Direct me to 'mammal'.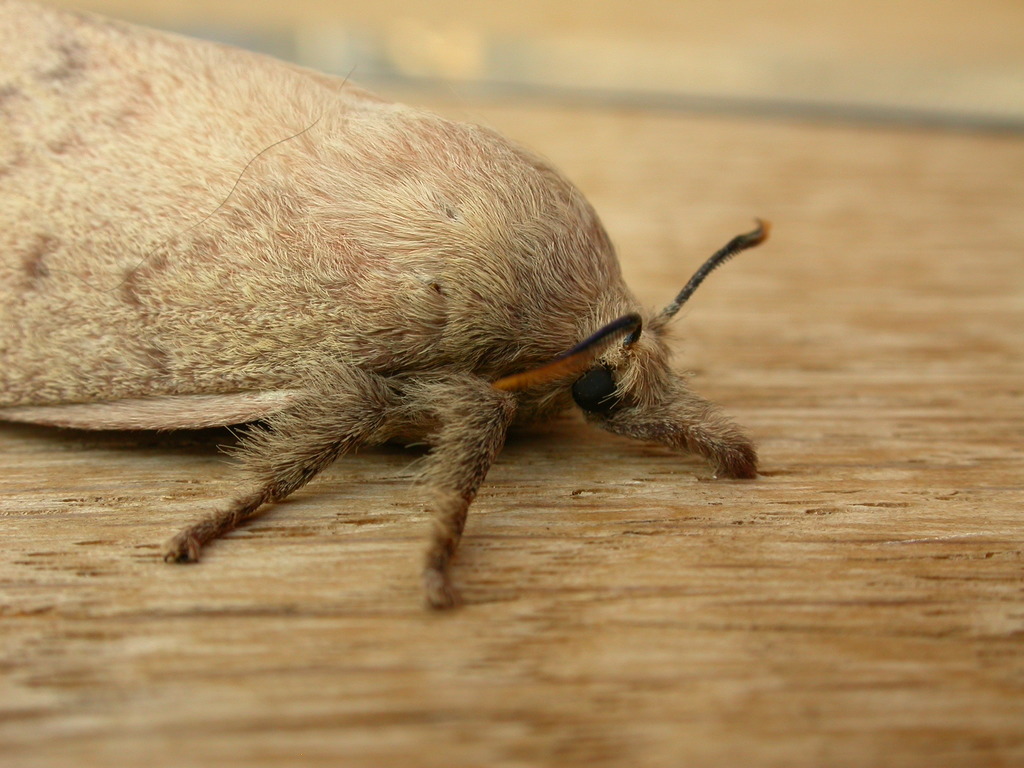
Direction: bbox=(0, 0, 799, 653).
